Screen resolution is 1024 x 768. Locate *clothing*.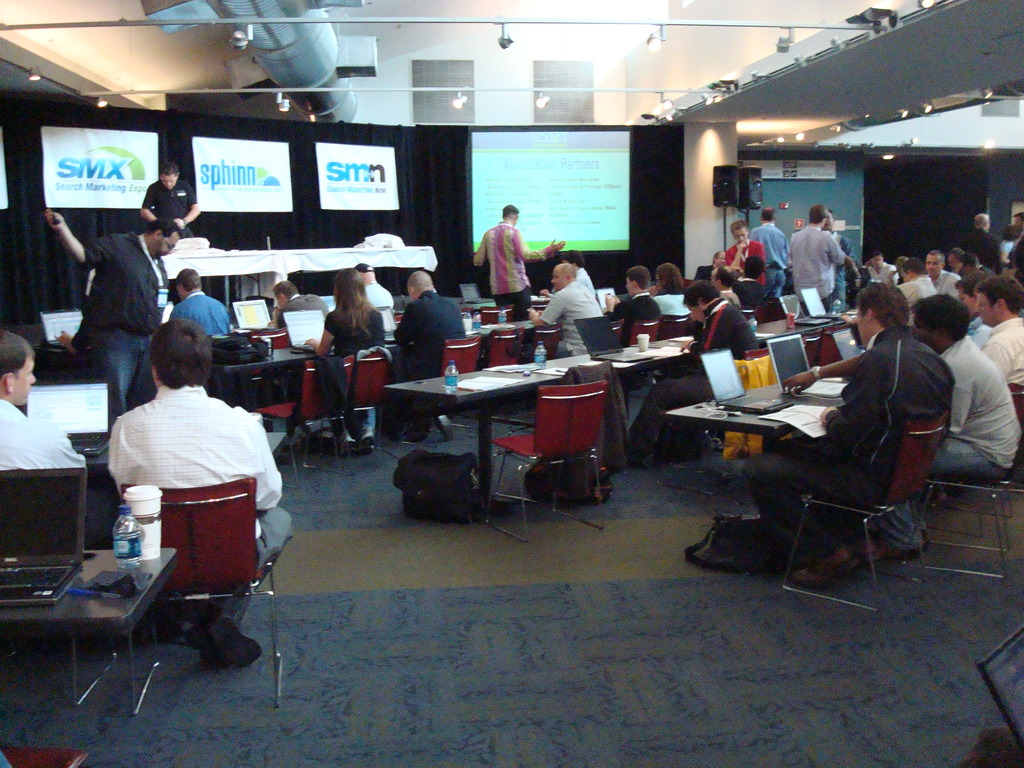
<bbox>79, 229, 186, 430</bbox>.
